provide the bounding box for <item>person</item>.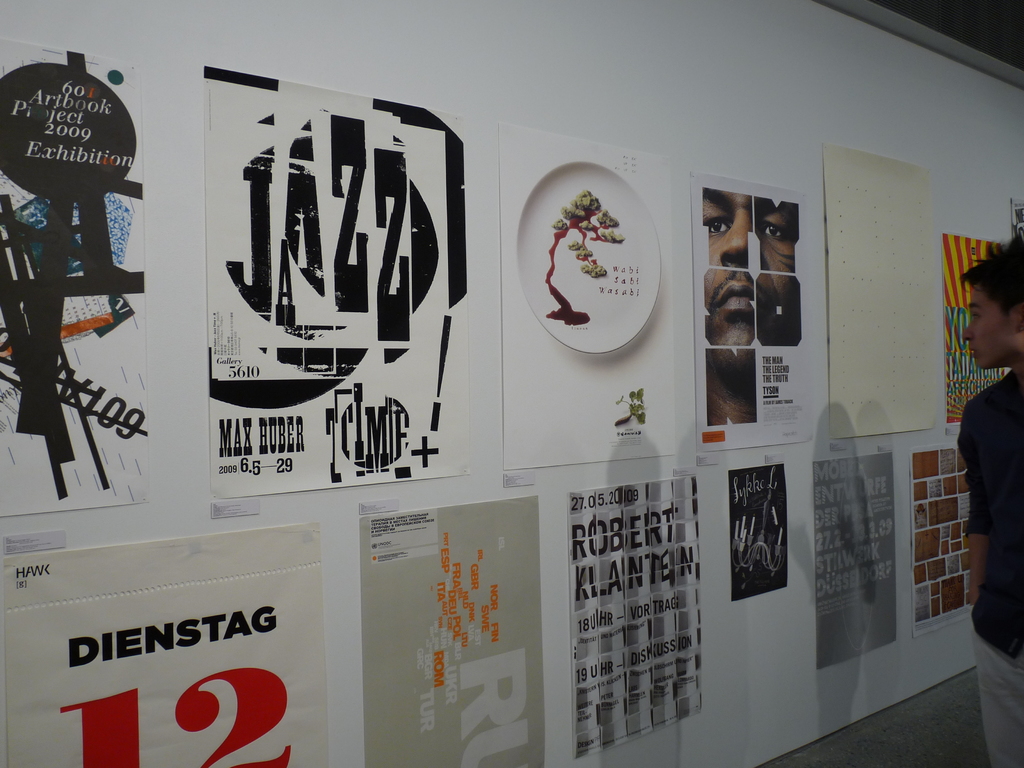
953:236:1016:767.
